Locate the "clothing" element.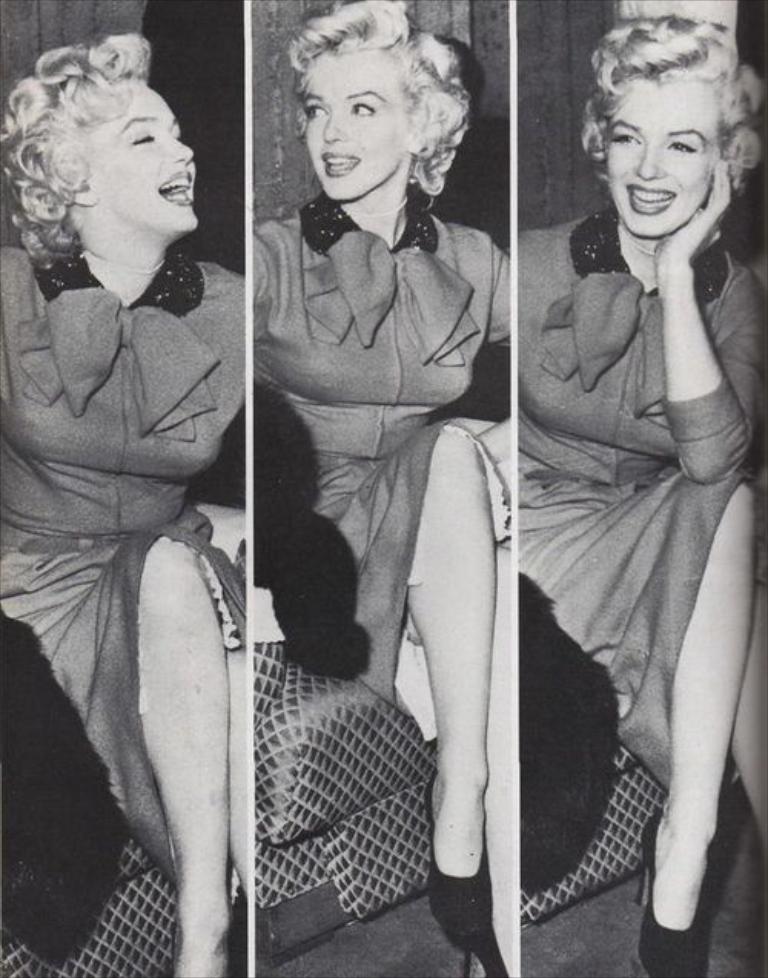
Element bbox: box(513, 209, 766, 794).
